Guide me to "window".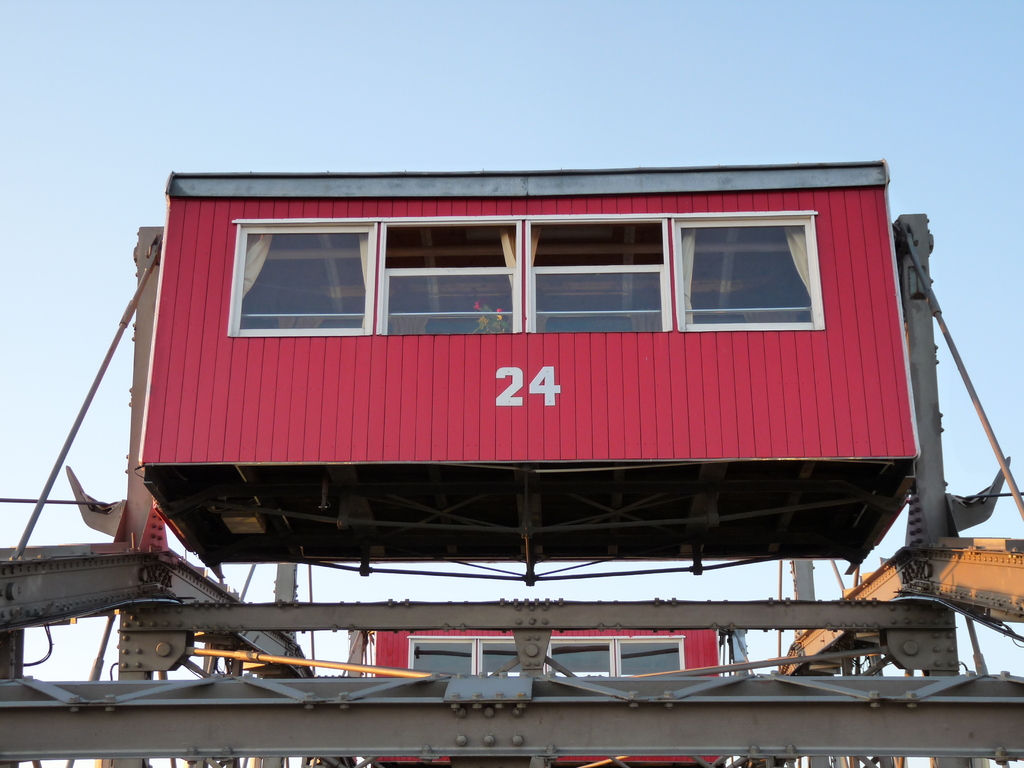
Guidance: box(555, 637, 614, 677).
